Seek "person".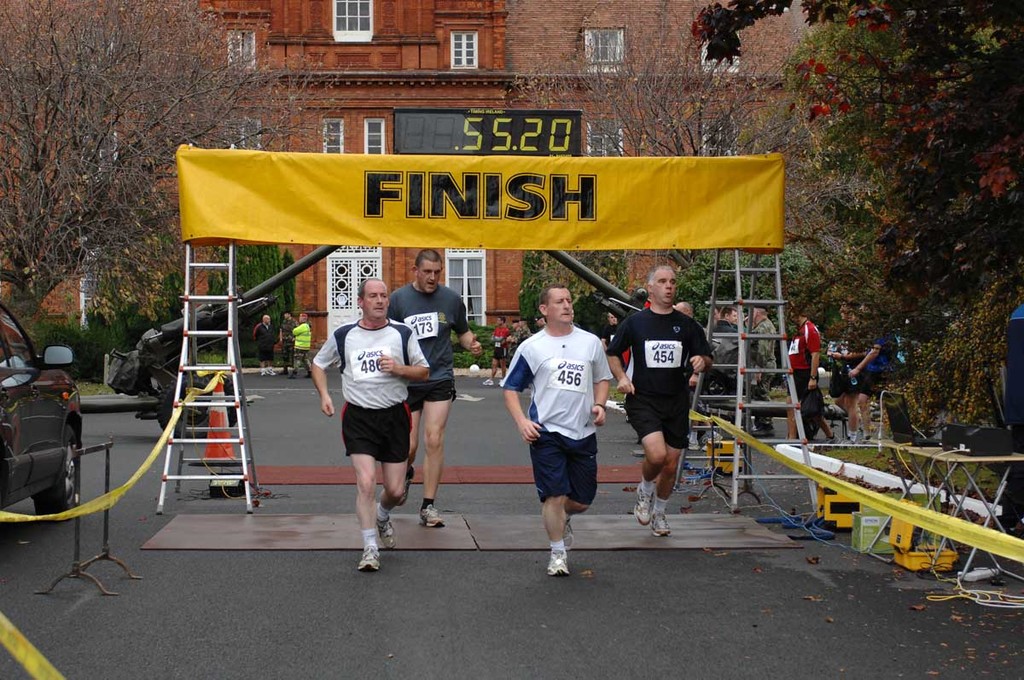
Rect(484, 315, 512, 390).
